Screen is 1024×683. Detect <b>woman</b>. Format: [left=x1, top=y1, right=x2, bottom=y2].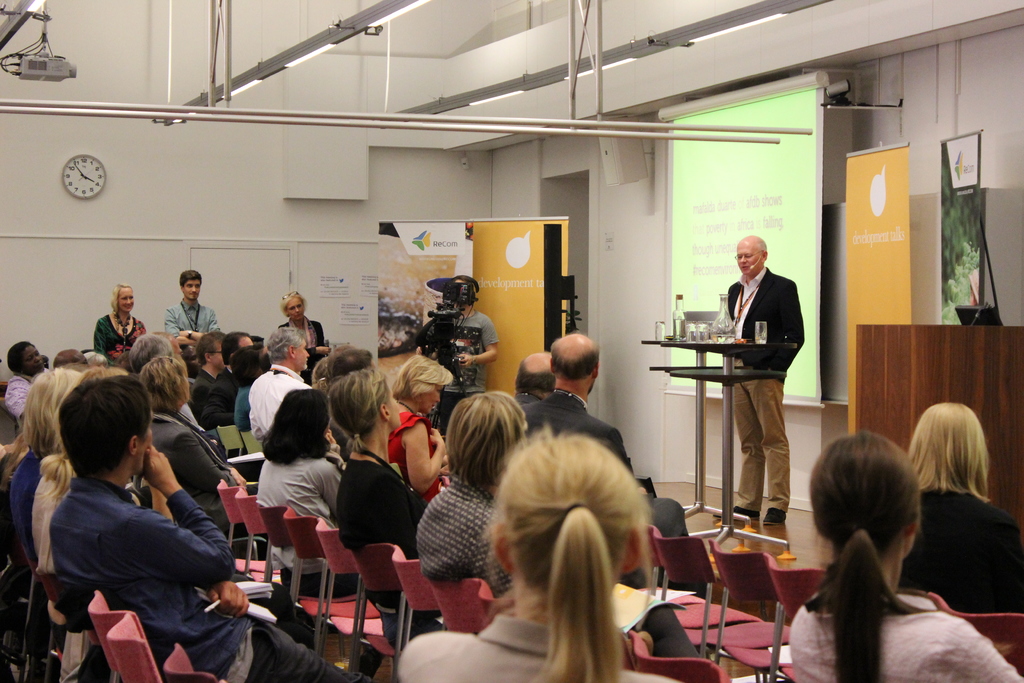
[left=417, top=389, right=709, bottom=665].
